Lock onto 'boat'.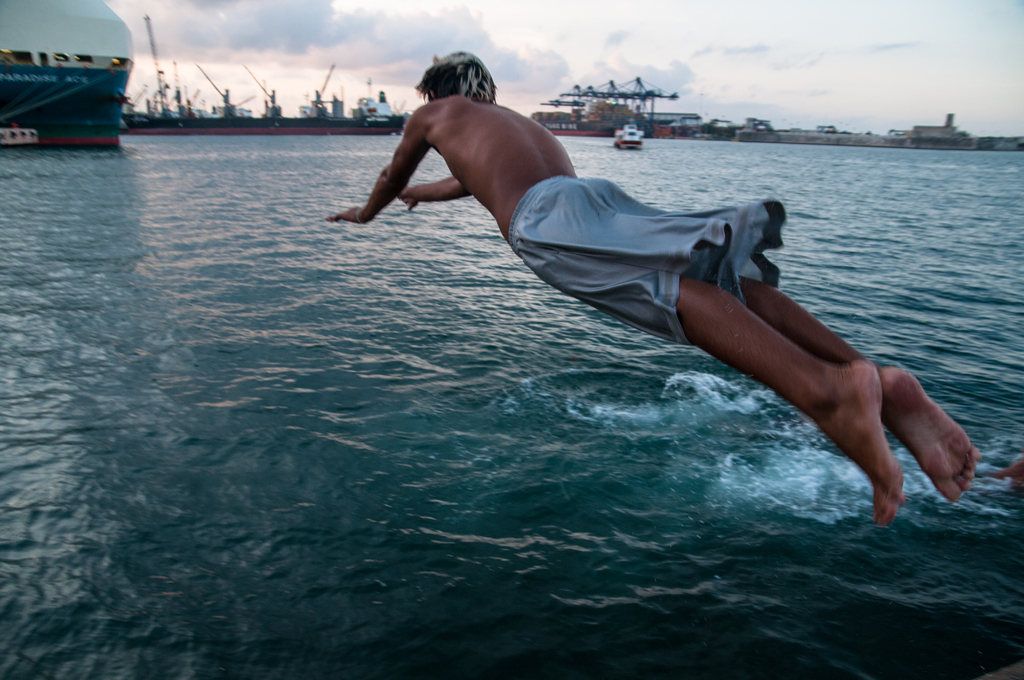
Locked: [4, 3, 124, 124].
